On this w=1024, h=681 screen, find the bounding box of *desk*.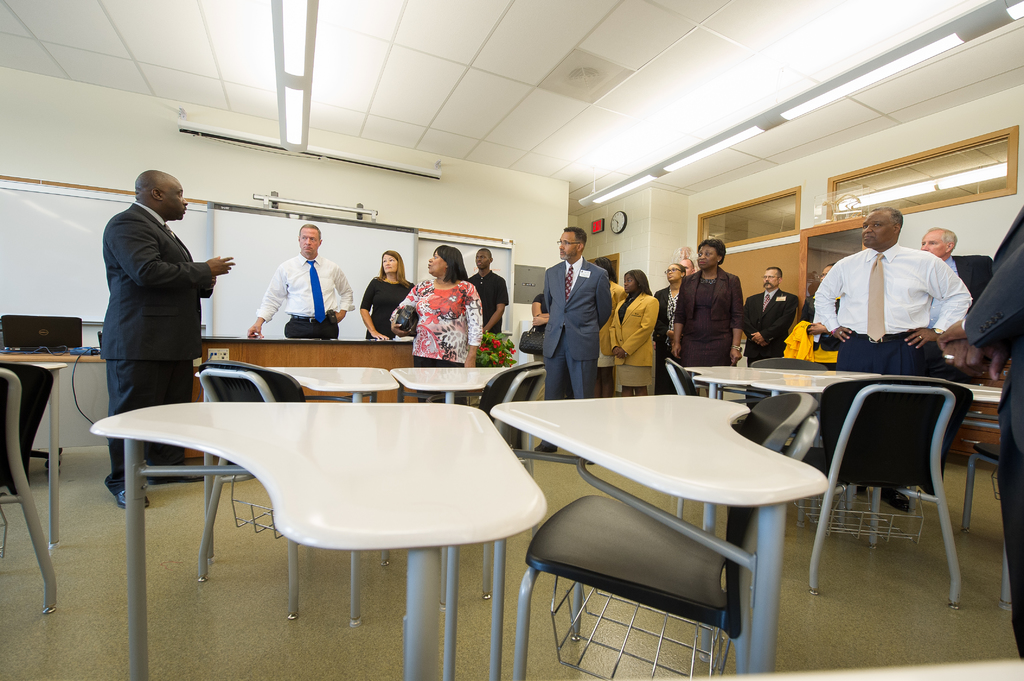
Bounding box: crop(513, 371, 844, 668).
